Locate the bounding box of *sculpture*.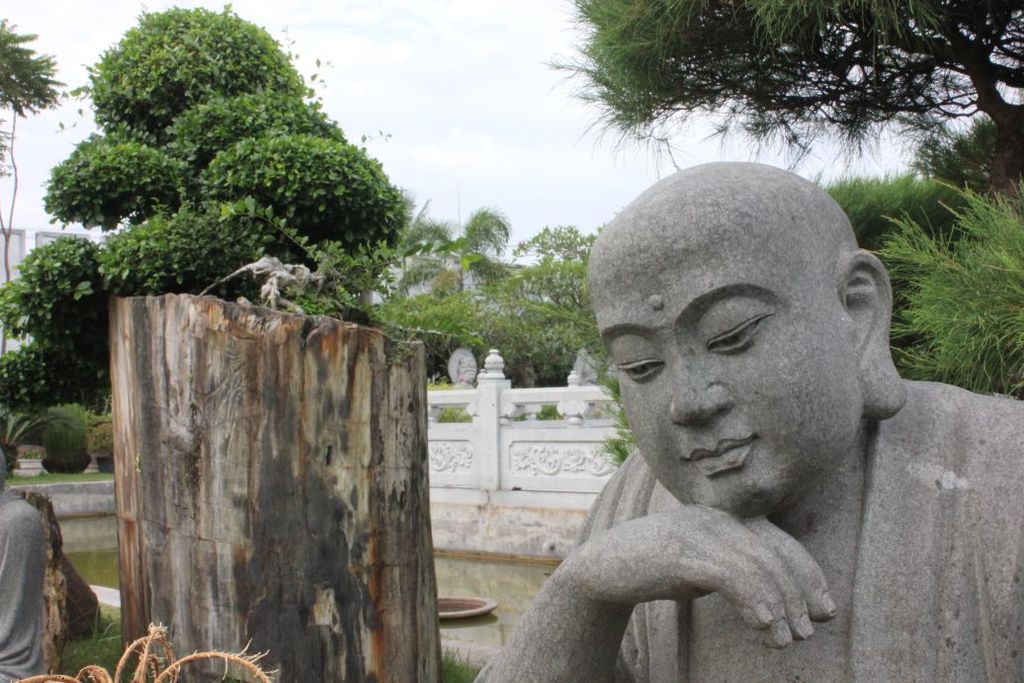
Bounding box: 464 149 1023 682.
